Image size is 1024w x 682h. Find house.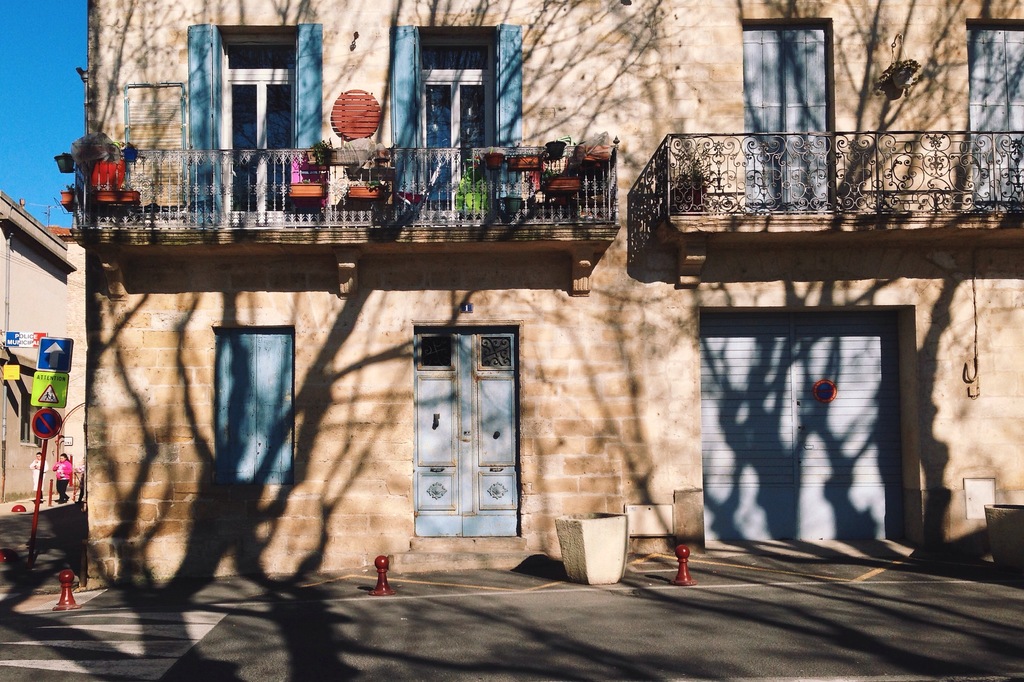
box(0, 11, 981, 583).
